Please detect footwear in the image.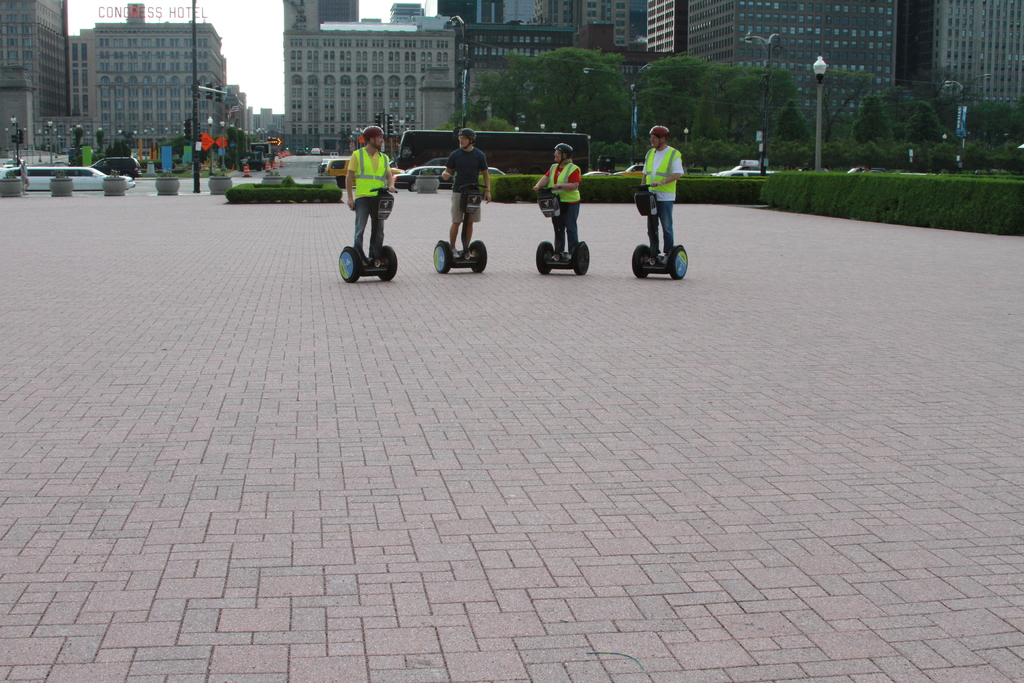
[642, 256, 653, 268].
